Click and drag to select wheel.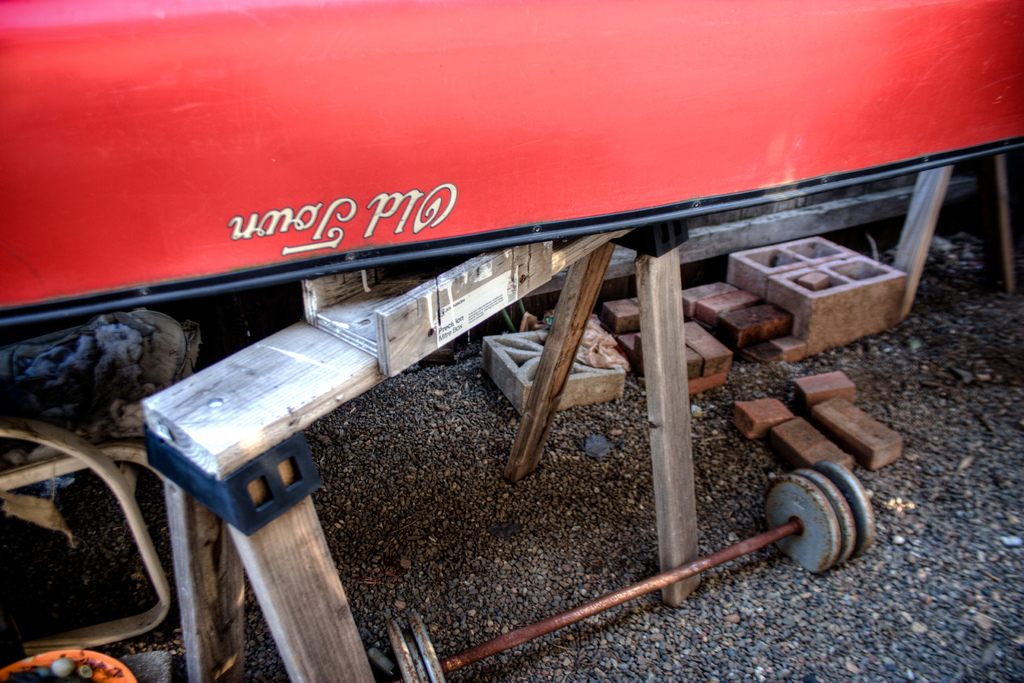
Selection: (819,463,876,556).
